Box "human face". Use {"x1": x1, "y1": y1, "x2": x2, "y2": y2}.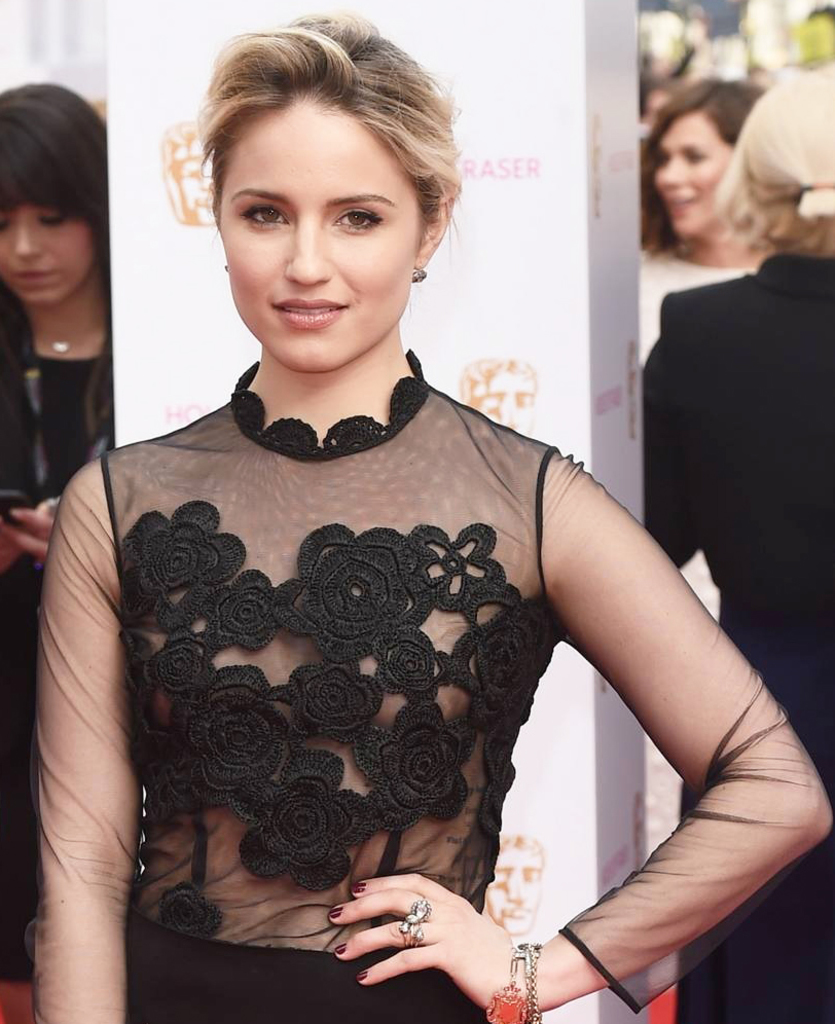
{"x1": 651, "y1": 114, "x2": 731, "y2": 234}.
